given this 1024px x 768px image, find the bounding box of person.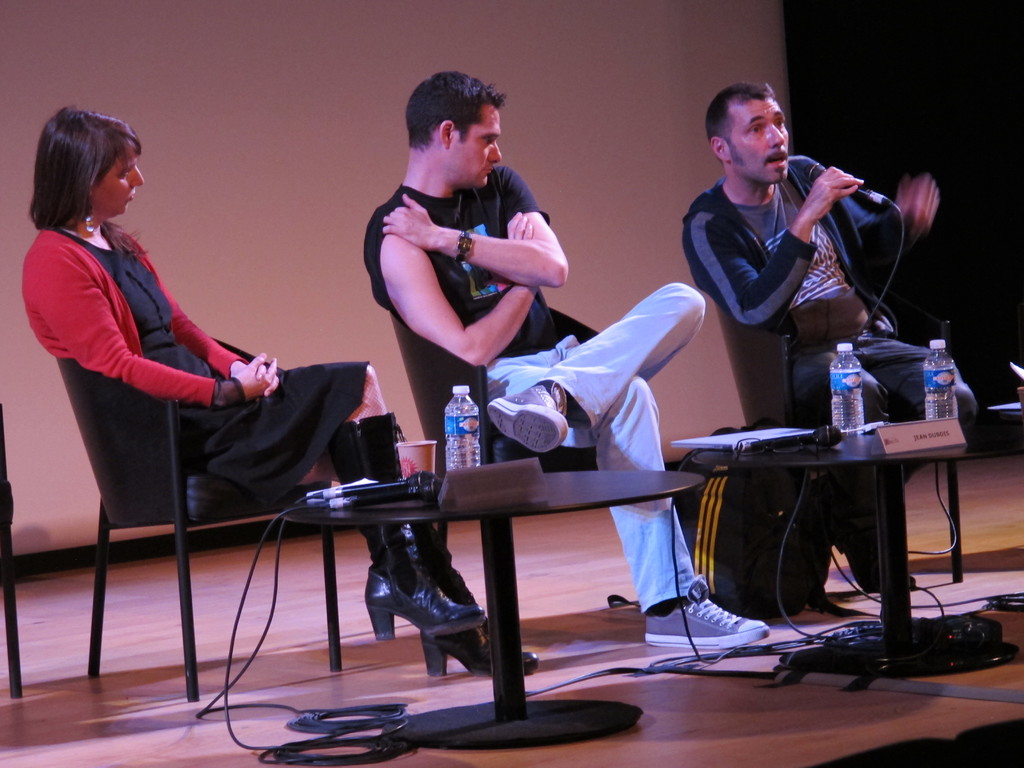
{"left": 21, "top": 106, "right": 541, "bottom": 678}.
